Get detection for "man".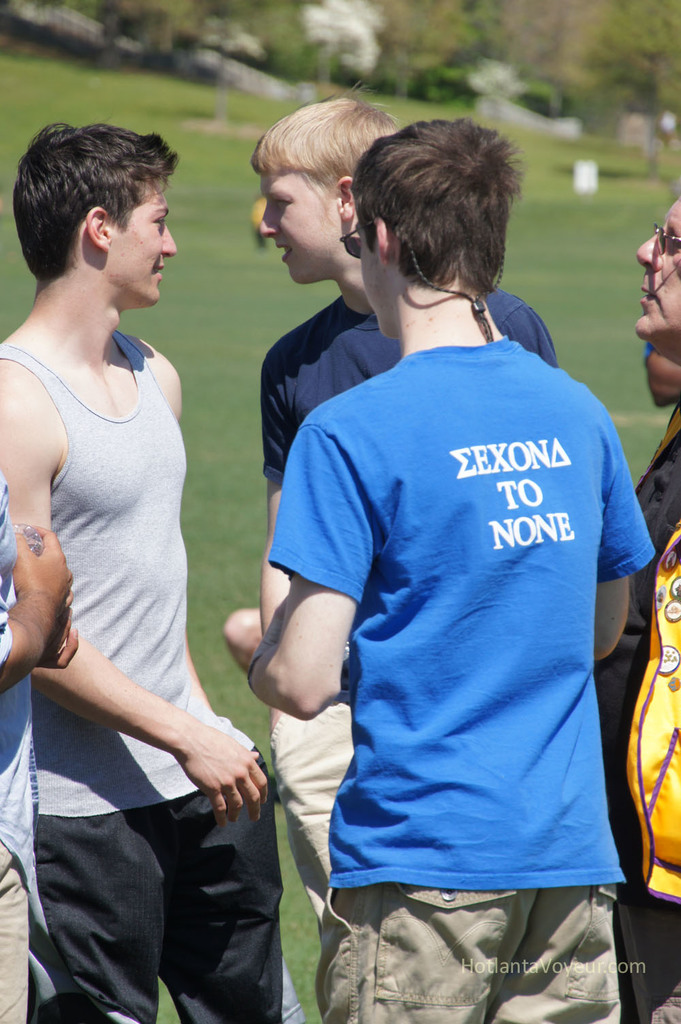
Detection: 0, 119, 287, 1023.
